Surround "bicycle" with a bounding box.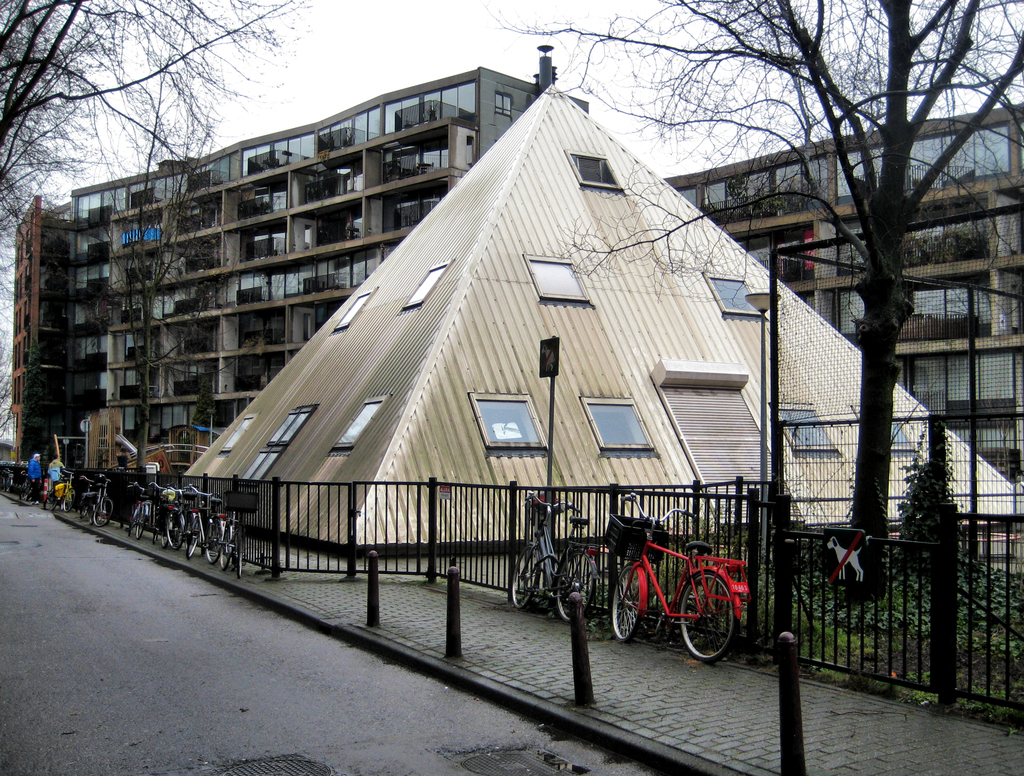
crop(614, 489, 755, 668).
